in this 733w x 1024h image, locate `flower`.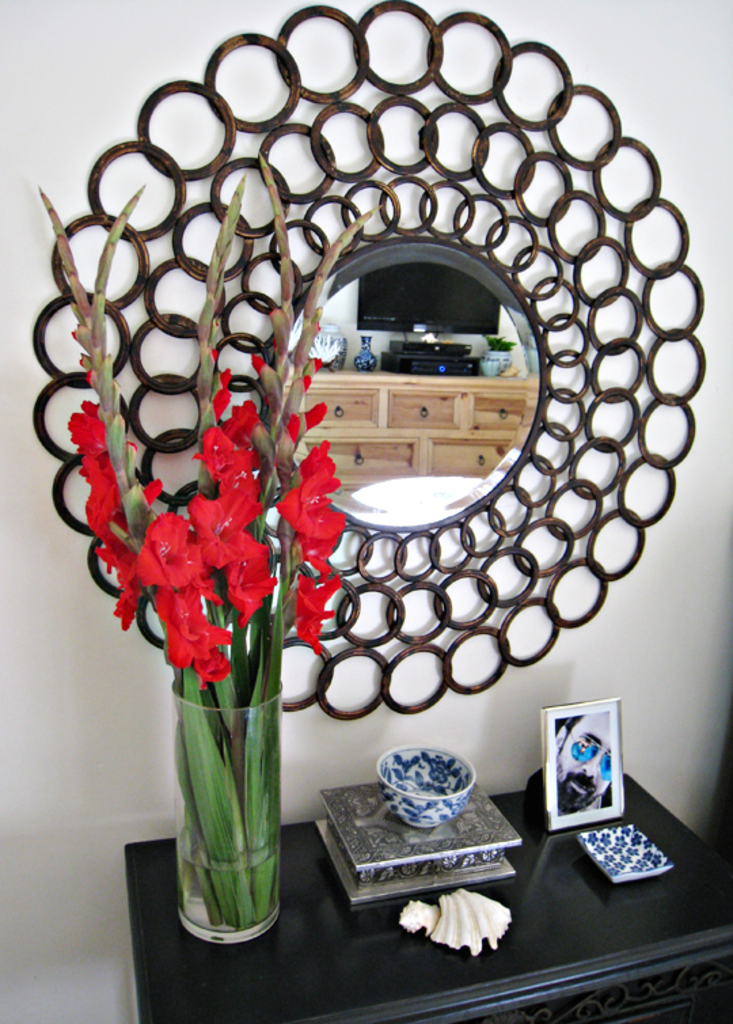
Bounding box: (225, 531, 278, 632).
